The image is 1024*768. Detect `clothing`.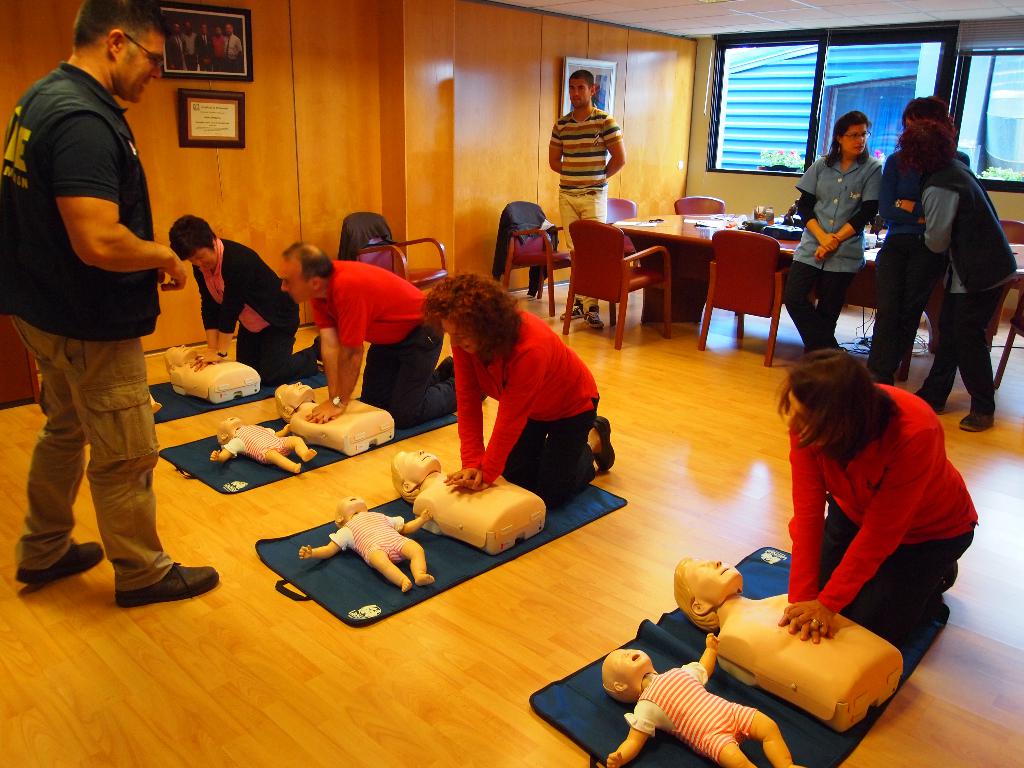
Detection: (left=0, top=61, right=175, bottom=576).
